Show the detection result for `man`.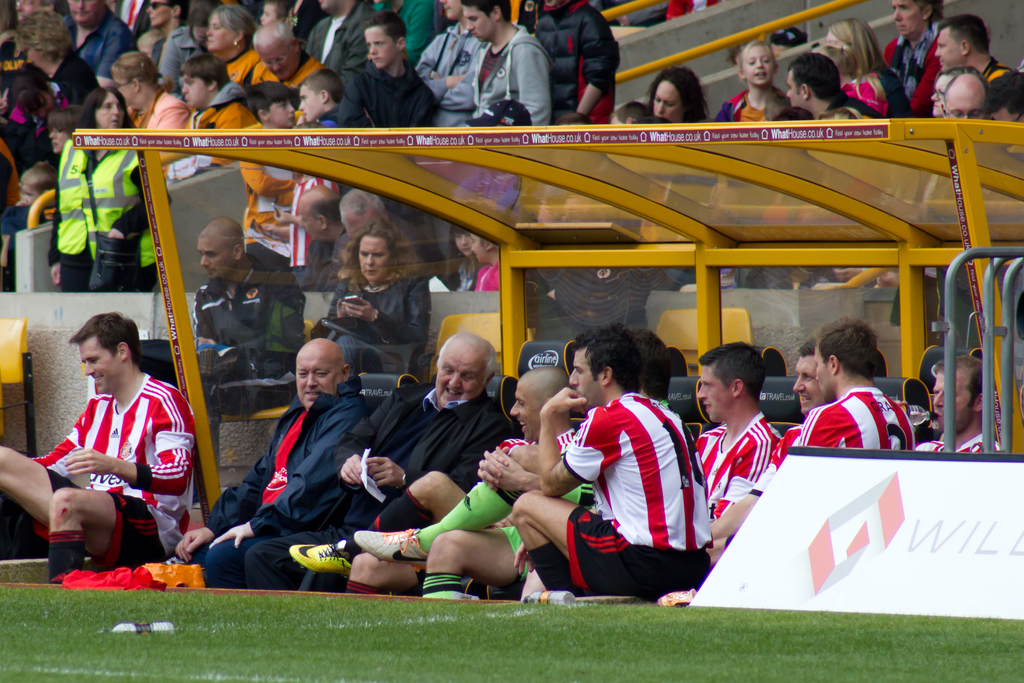
bbox(904, 358, 1007, 457).
